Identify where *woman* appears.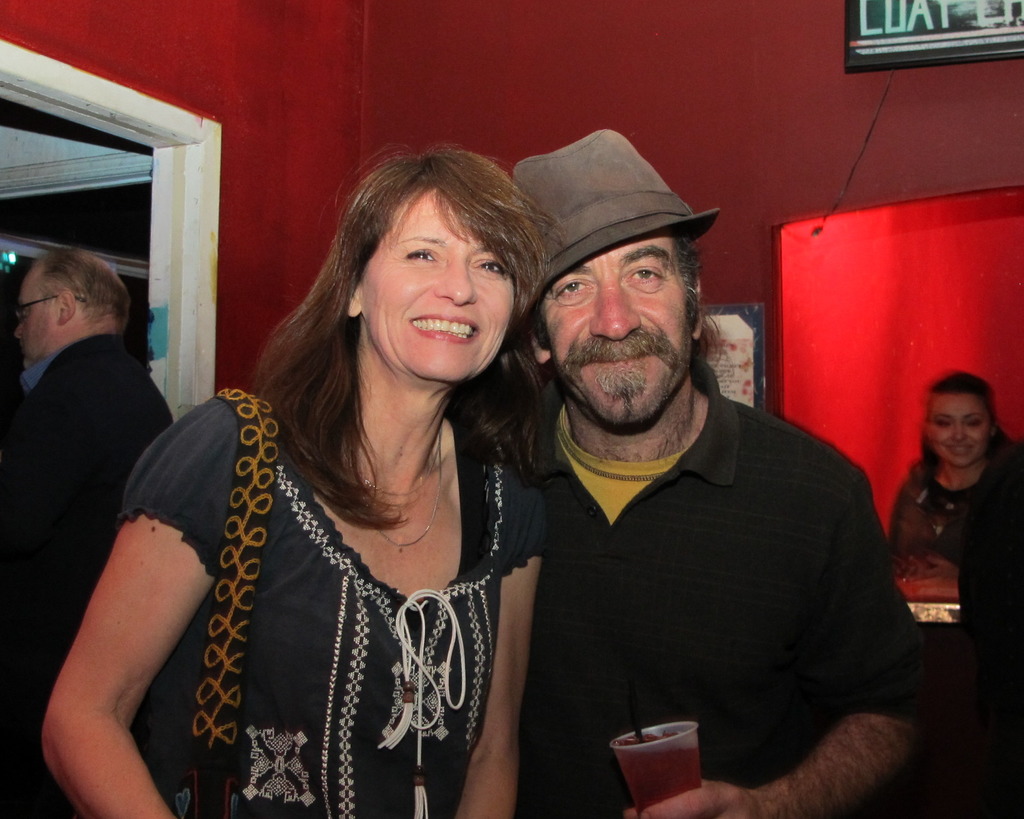
Appears at x1=895, y1=367, x2=1023, y2=818.
